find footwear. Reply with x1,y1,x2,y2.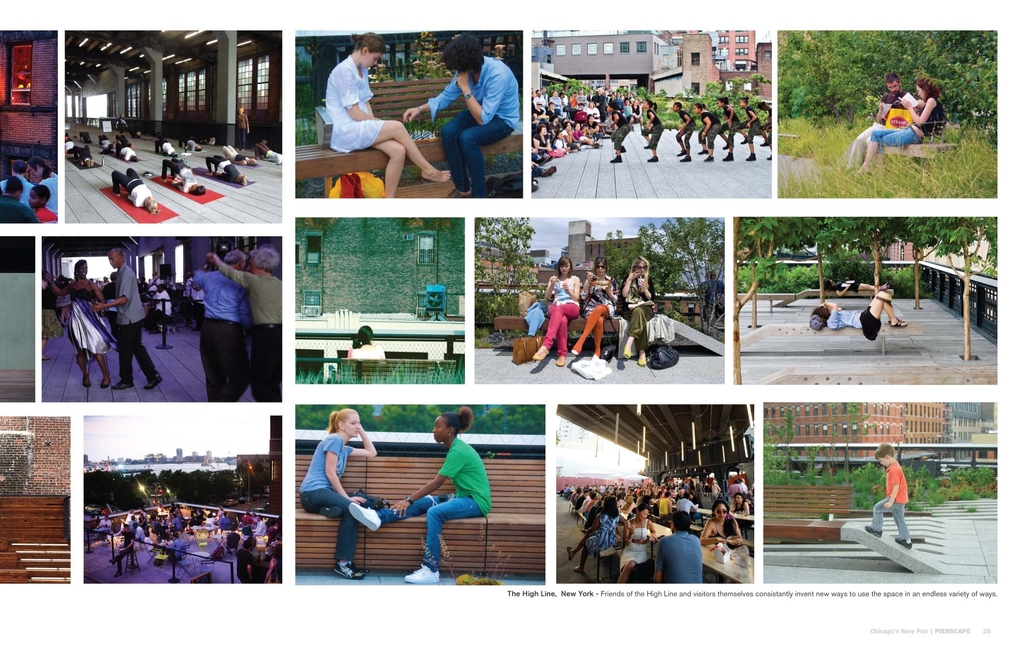
346,503,378,533.
